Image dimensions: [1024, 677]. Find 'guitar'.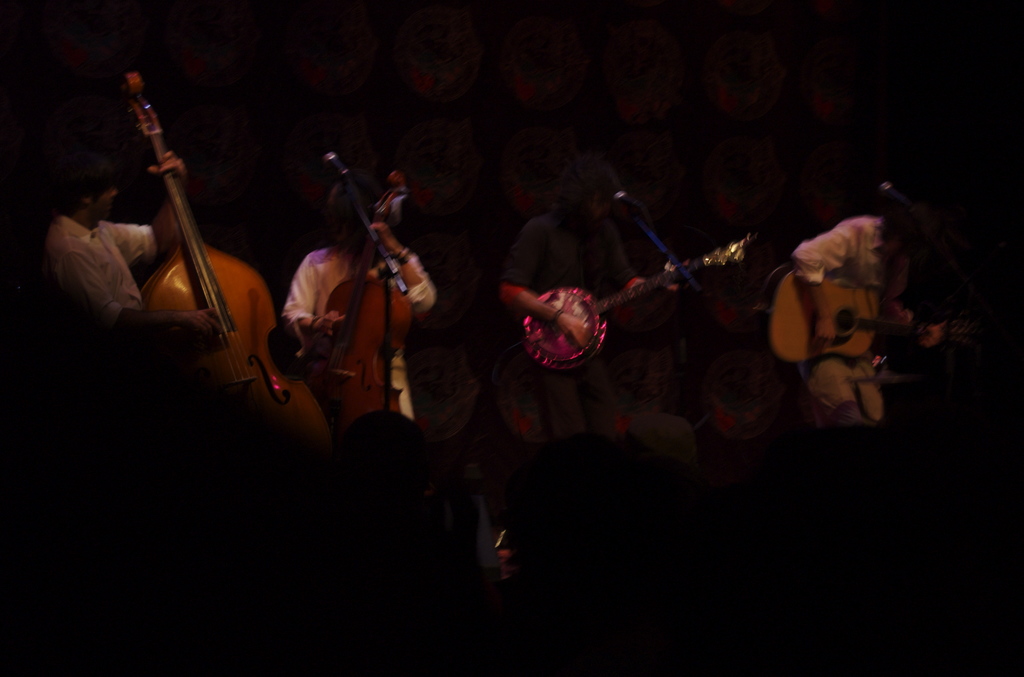
bbox=[741, 266, 939, 375].
